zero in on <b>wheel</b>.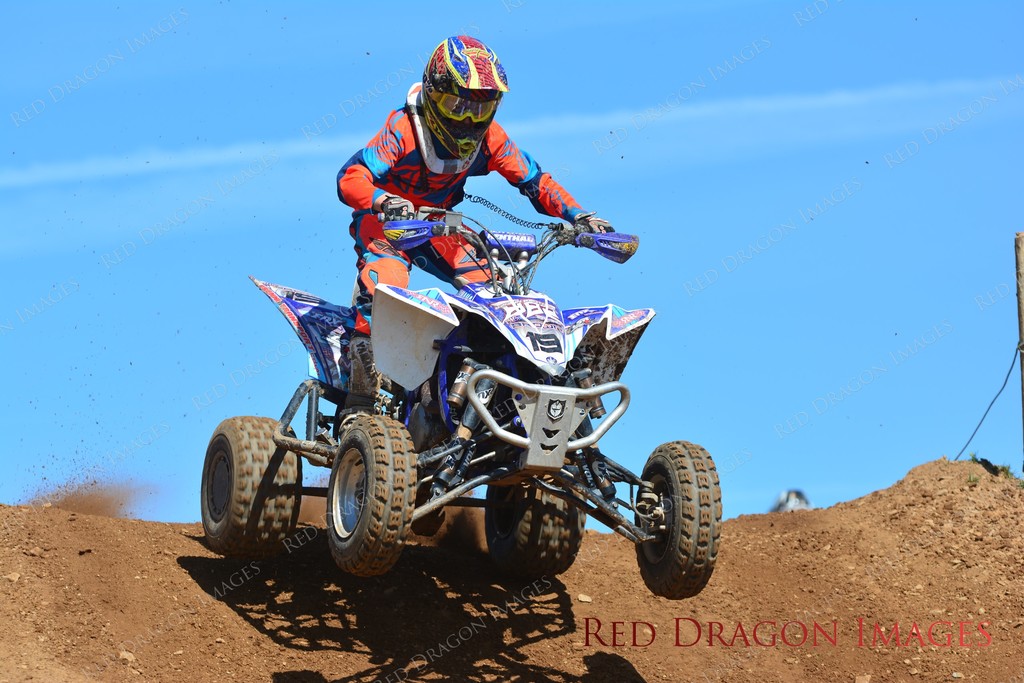
Zeroed in: 620 438 724 597.
